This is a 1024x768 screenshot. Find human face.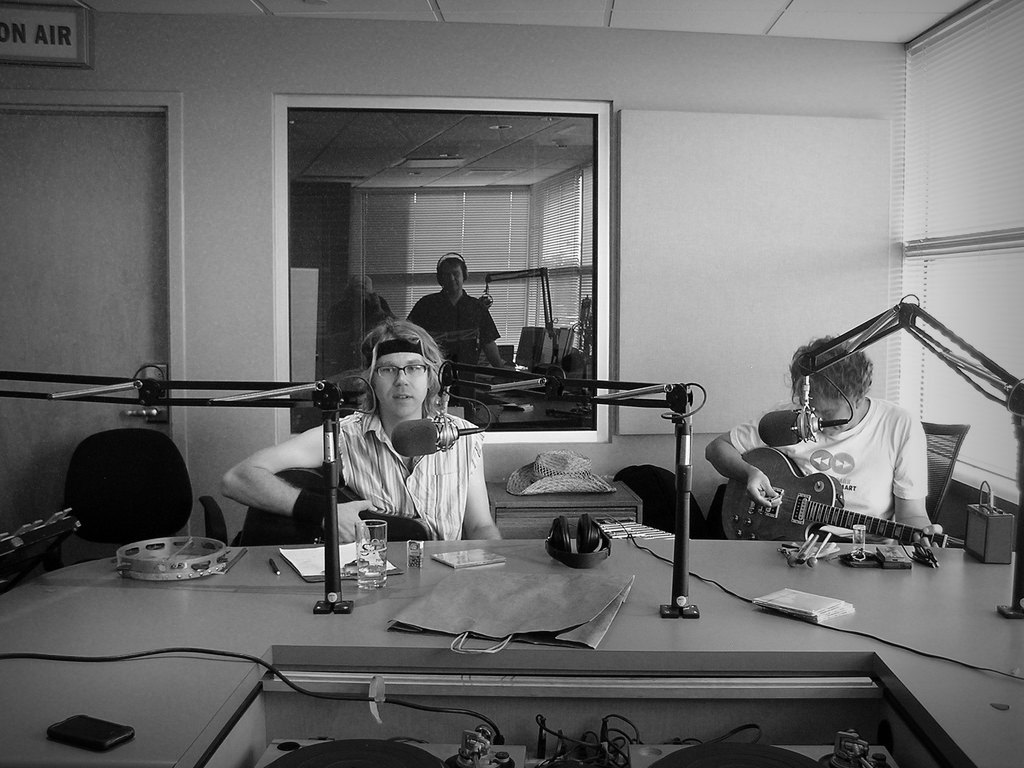
Bounding box: bbox=(375, 352, 428, 416).
